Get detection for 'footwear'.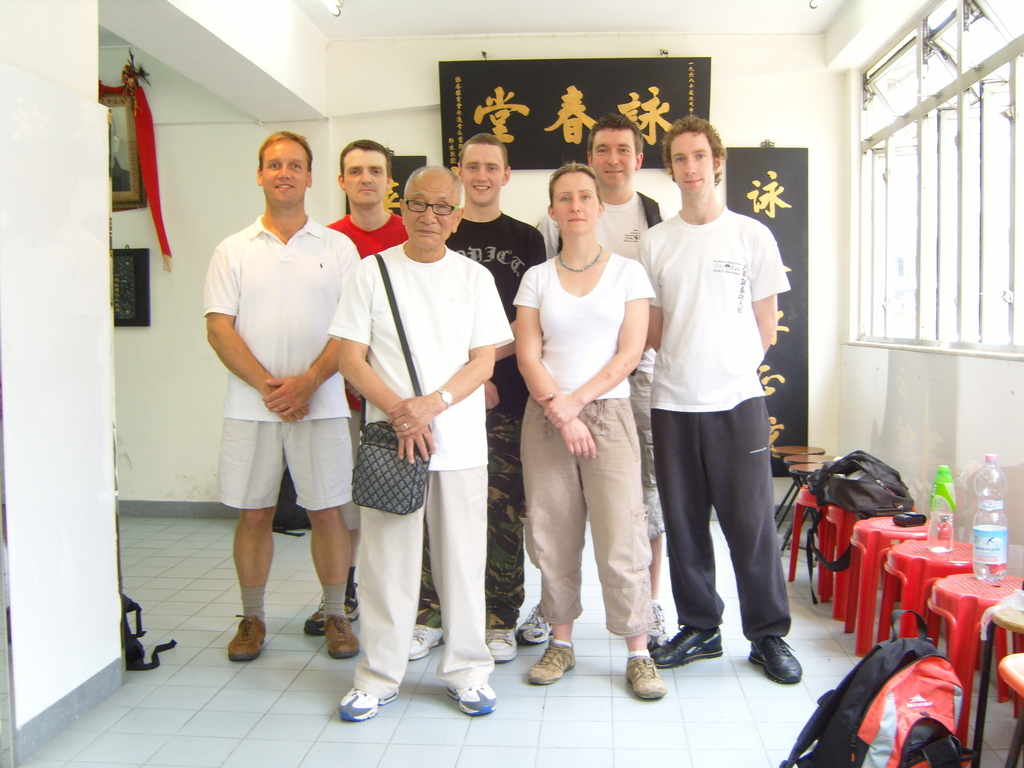
Detection: 651/606/676/654.
